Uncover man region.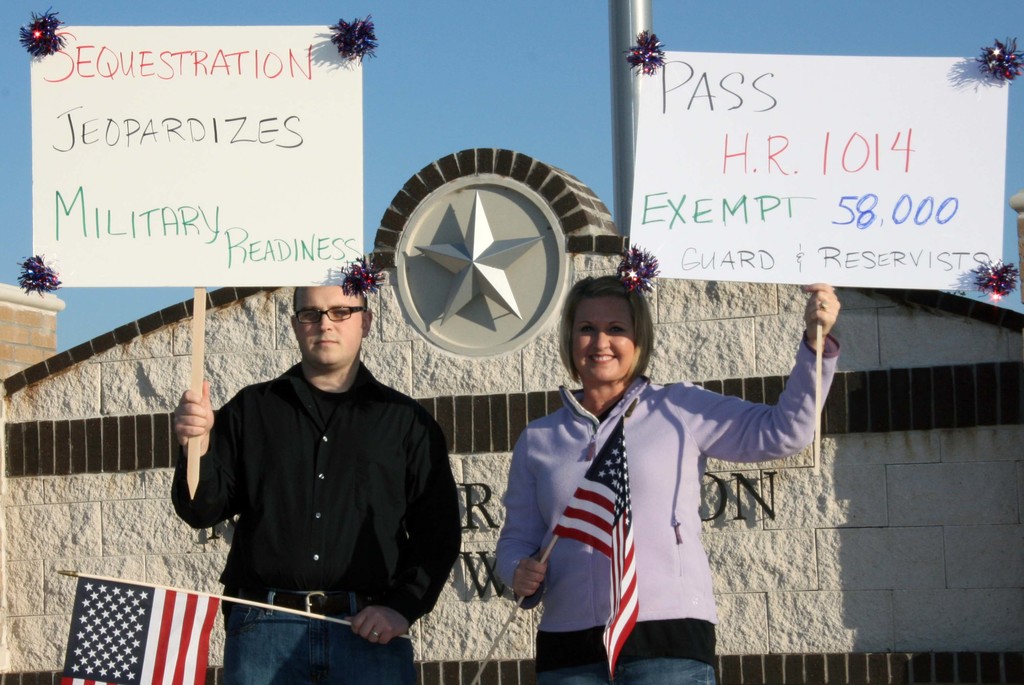
Uncovered: <bbox>163, 258, 462, 672</bbox>.
